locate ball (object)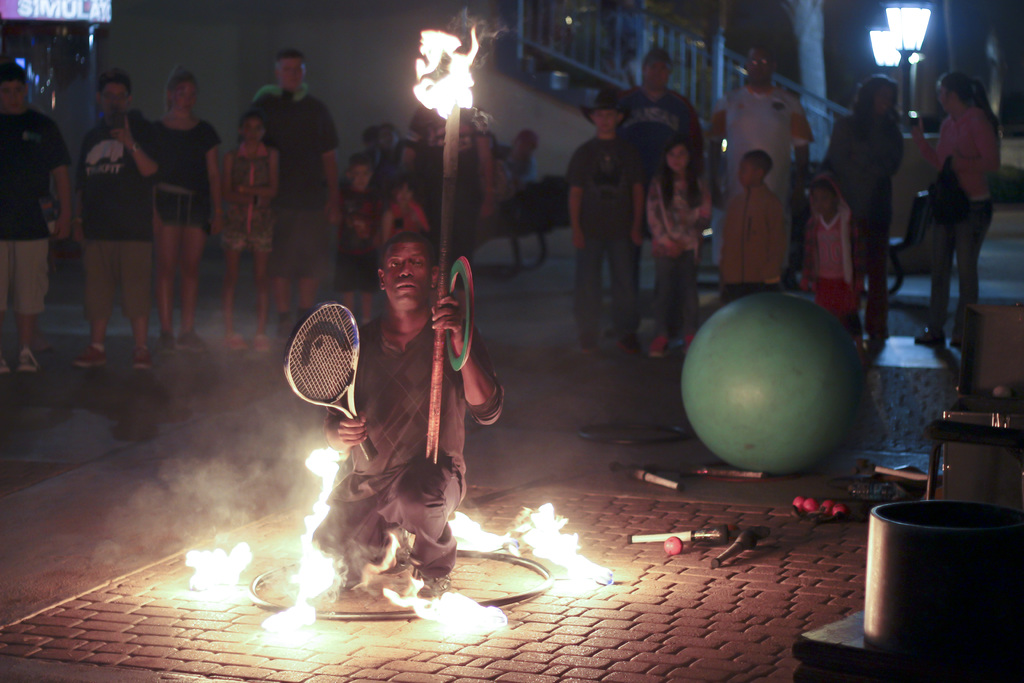
region(829, 500, 850, 514)
